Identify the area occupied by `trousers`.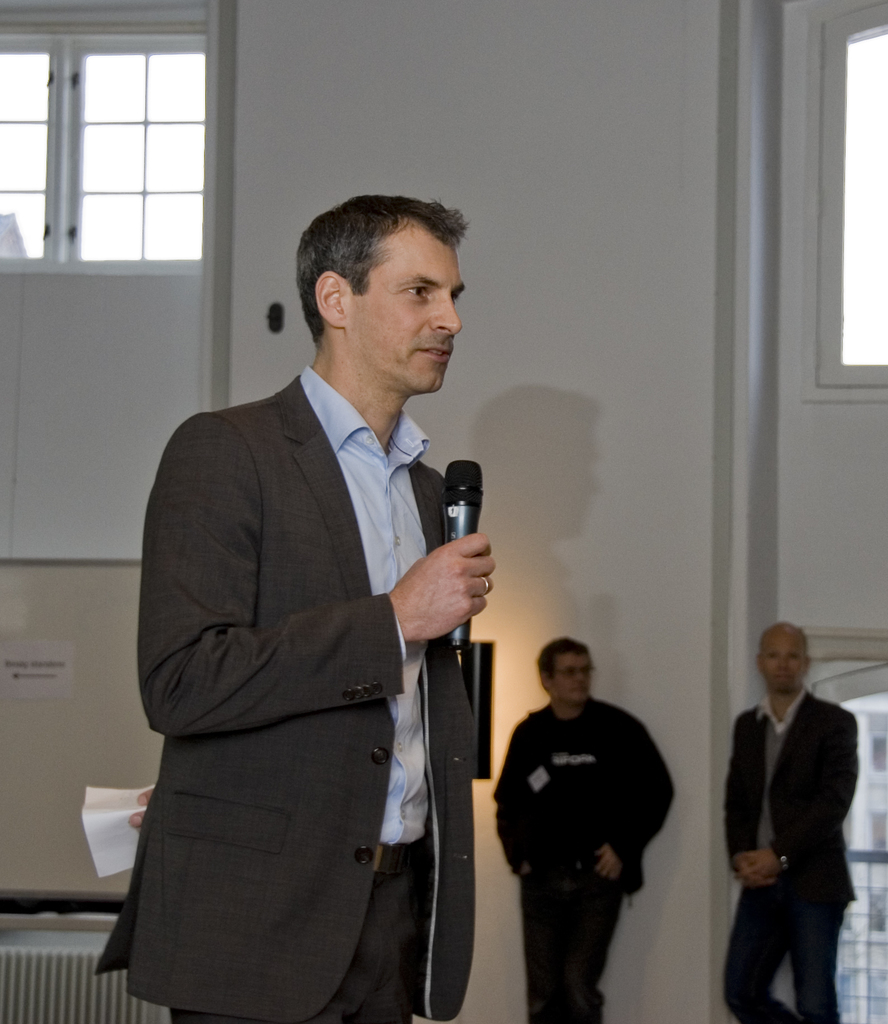
Area: (722,888,855,1023).
